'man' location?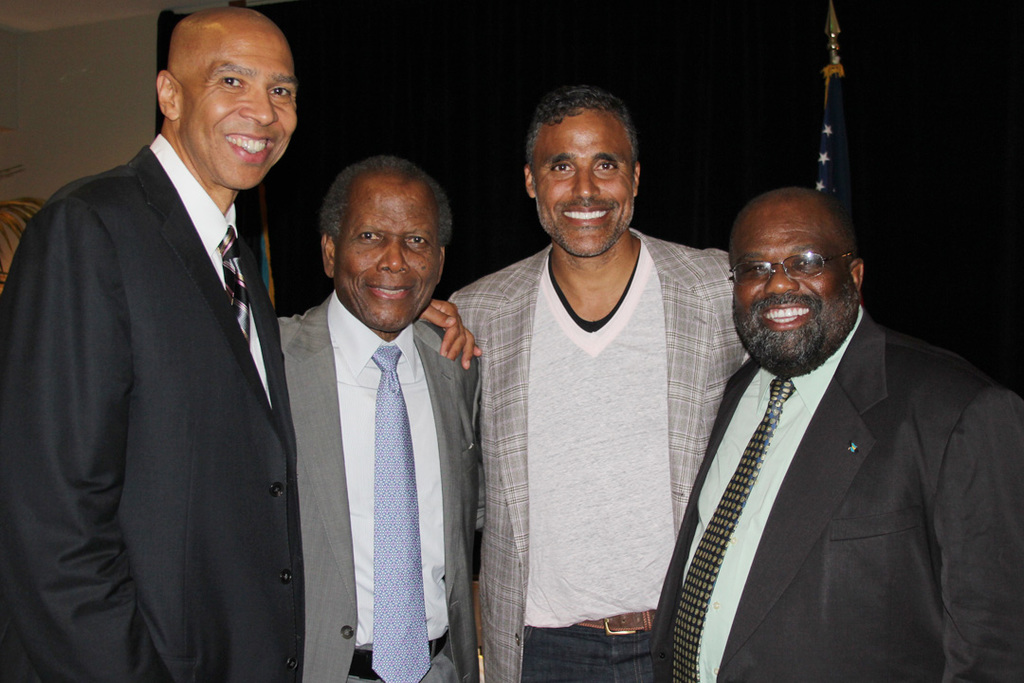
0,10,308,682
